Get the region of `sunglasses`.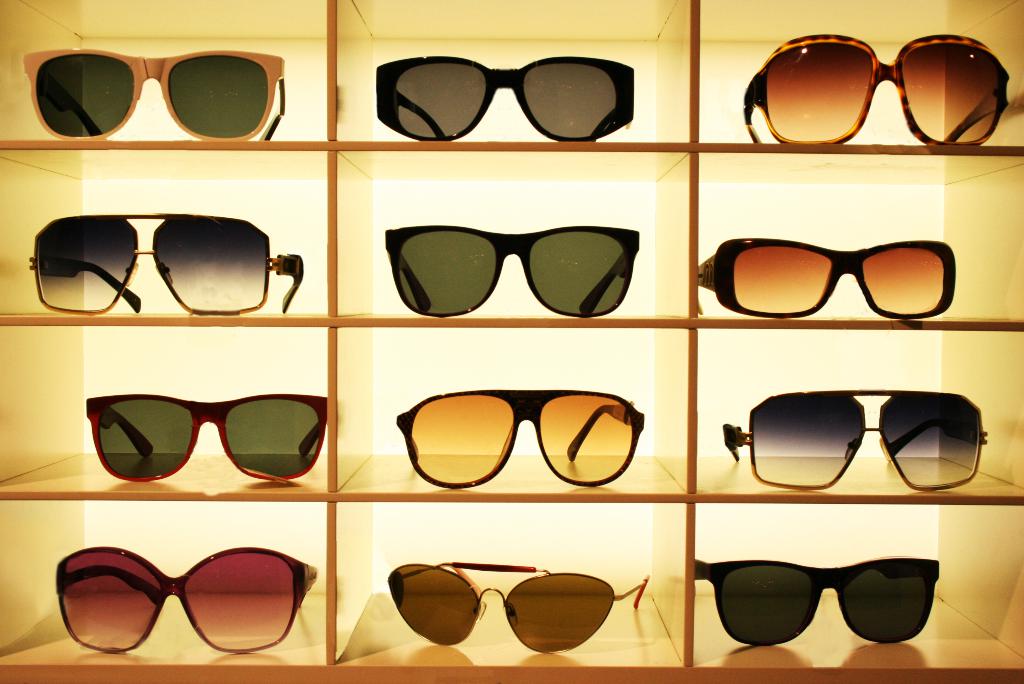
l=720, t=389, r=987, b=494.
